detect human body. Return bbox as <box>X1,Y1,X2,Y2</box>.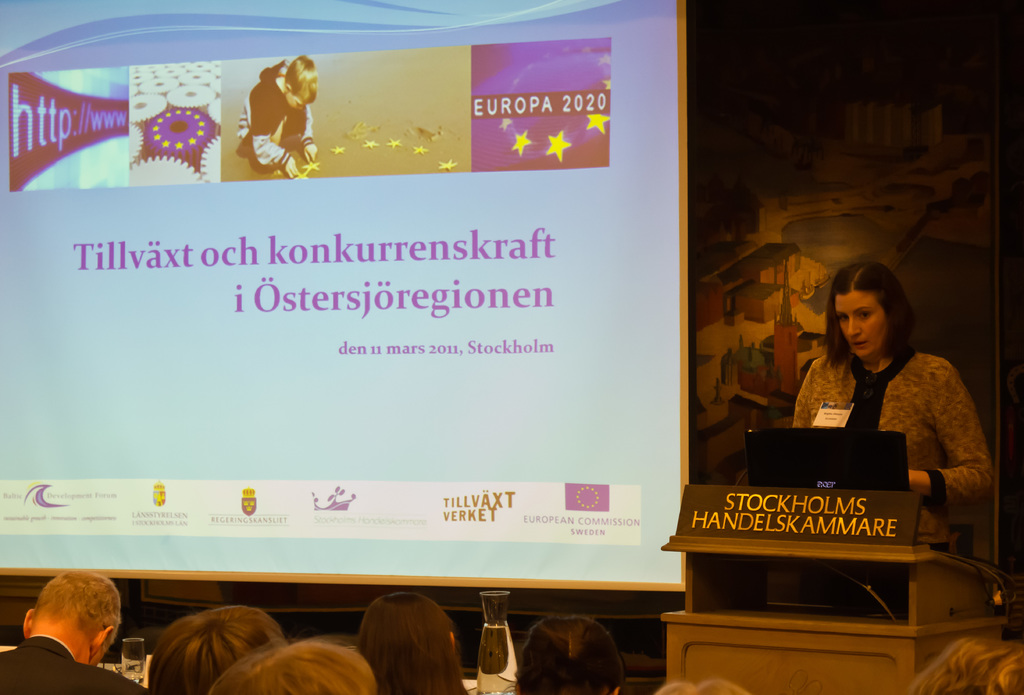
<box>0,628,156,694</box>.
